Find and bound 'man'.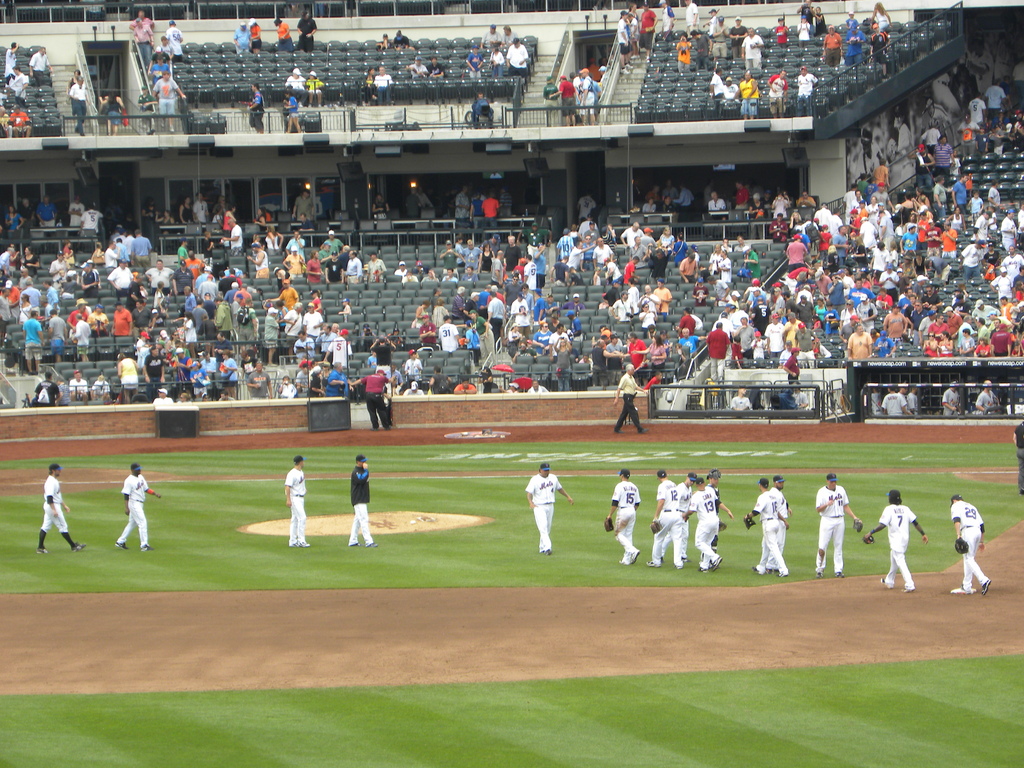
Bound: 862:486:929:595.
